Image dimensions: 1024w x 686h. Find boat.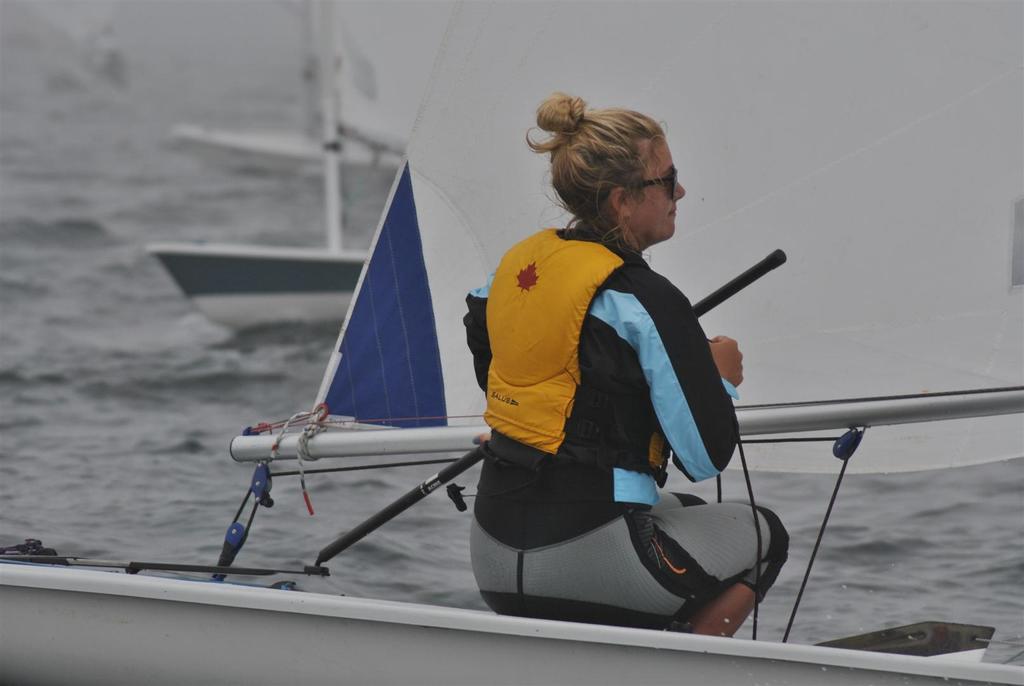
locate(168, 125, 406, 183).
